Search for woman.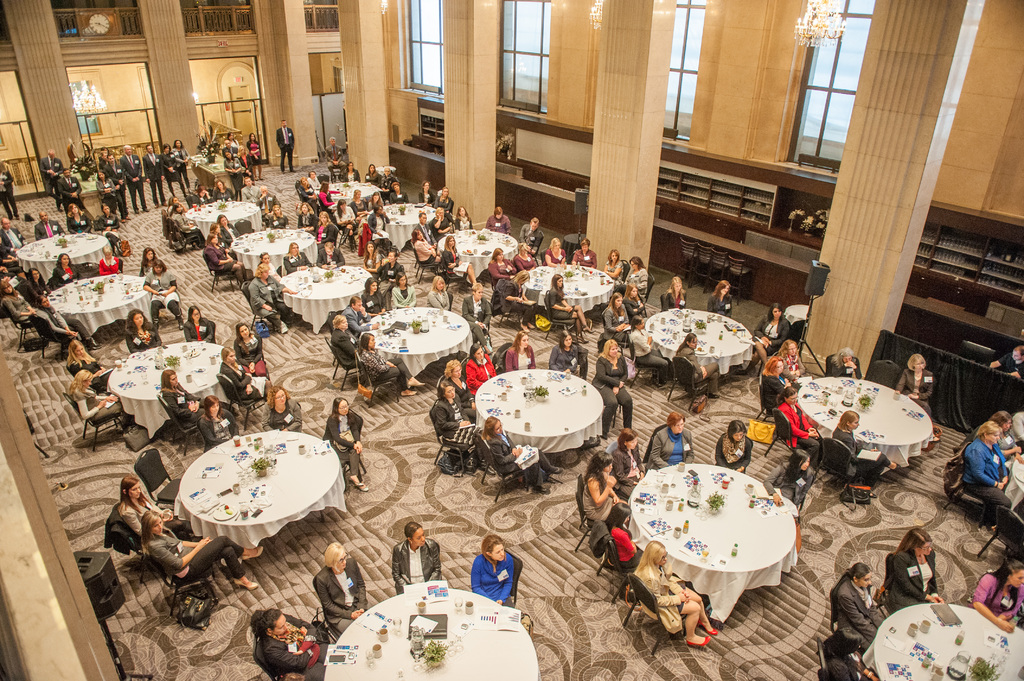
Found at 716,419,754,467.
